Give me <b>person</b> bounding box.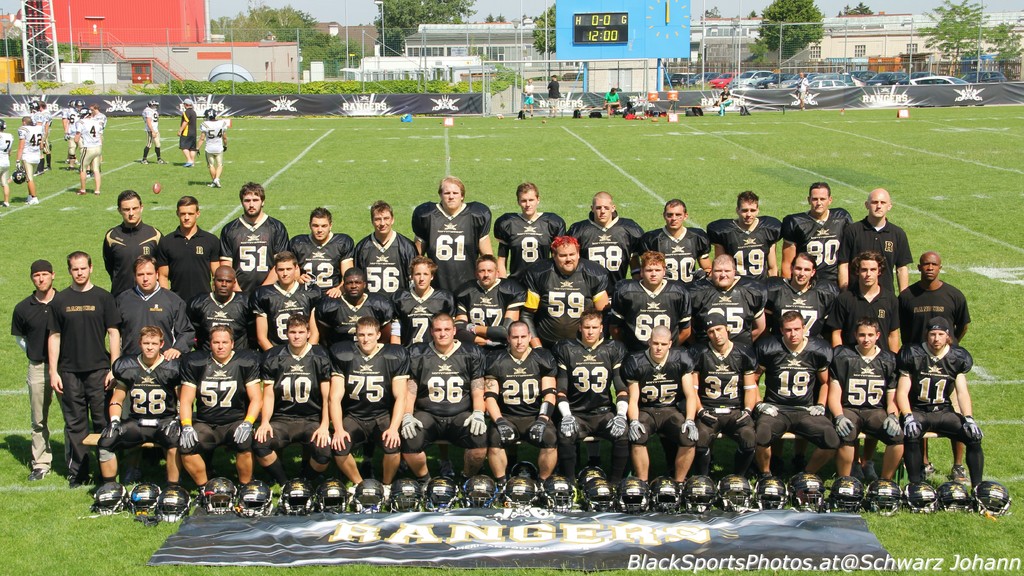
(834, 246, 899, 362).
